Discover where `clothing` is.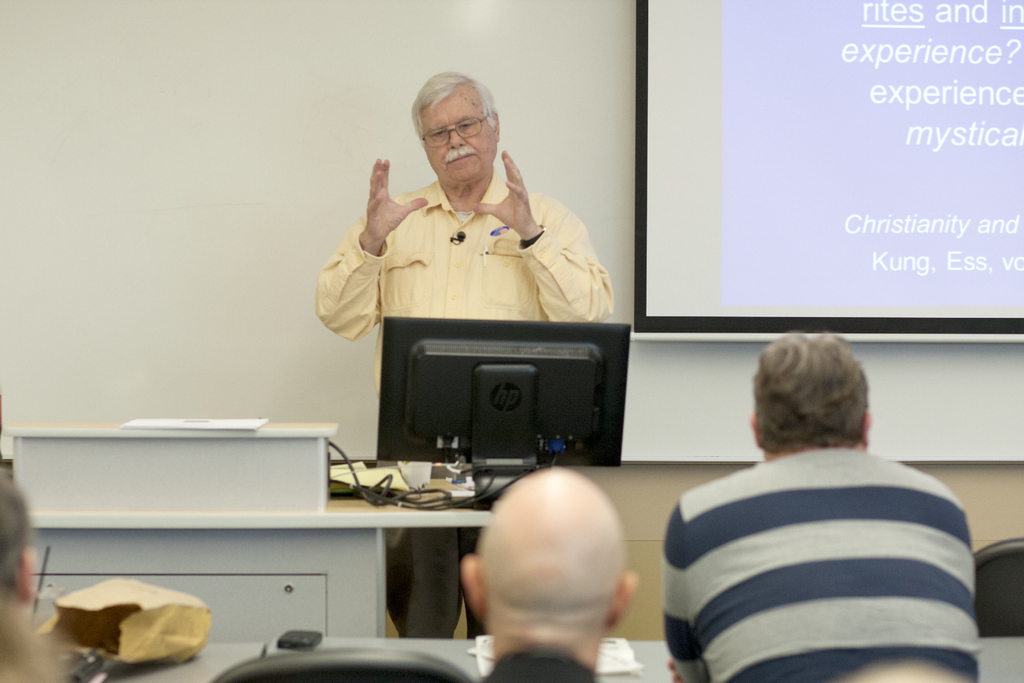
Discovered at region(316, 169, 614, 638).
